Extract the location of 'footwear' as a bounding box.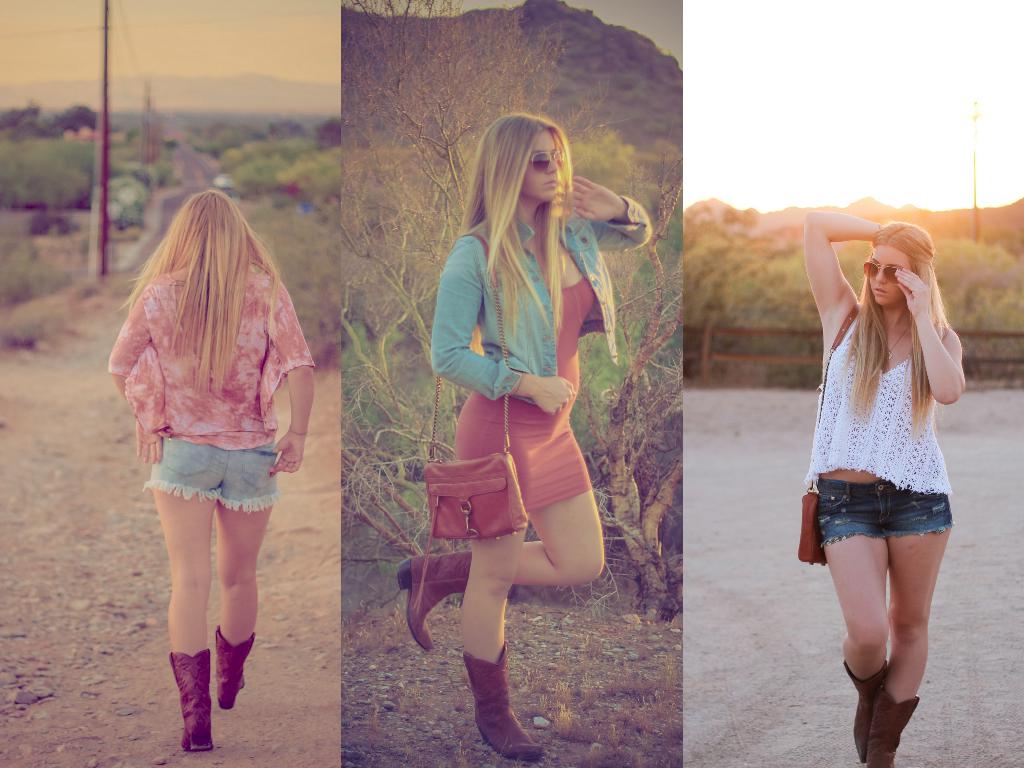
pyautogui.locateOnScreen(215, 622, 256, 717).
